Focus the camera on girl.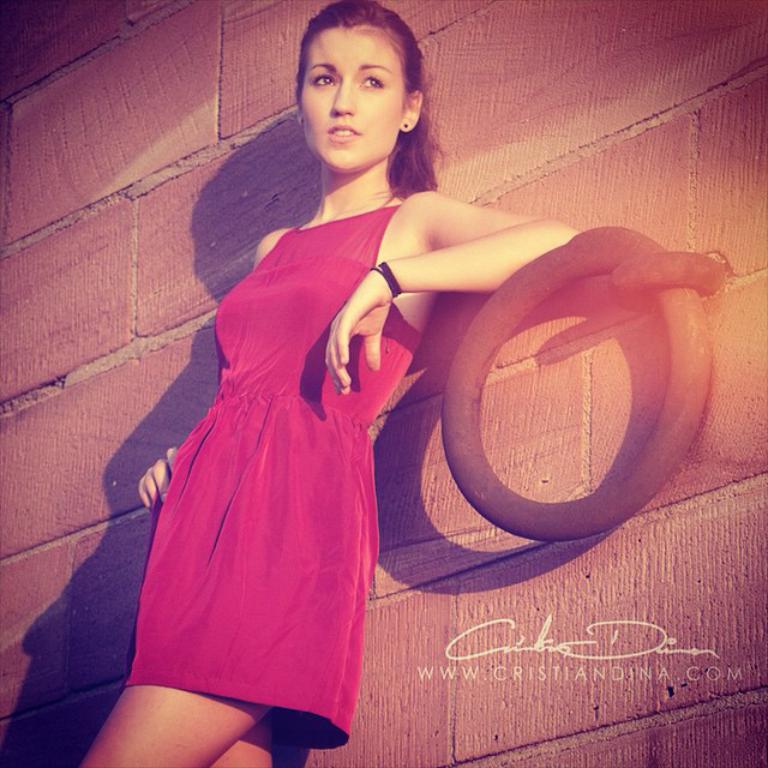
Focus region: 76/1/581/767.
